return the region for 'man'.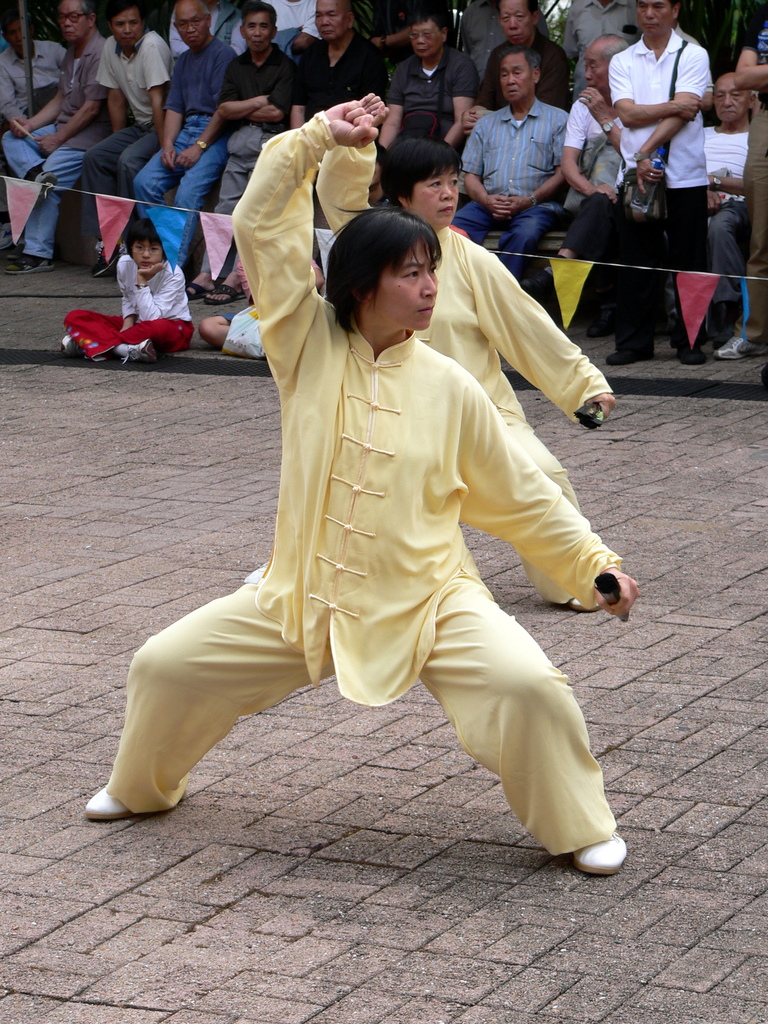
<region>676, 72, 758, 362</region>.
